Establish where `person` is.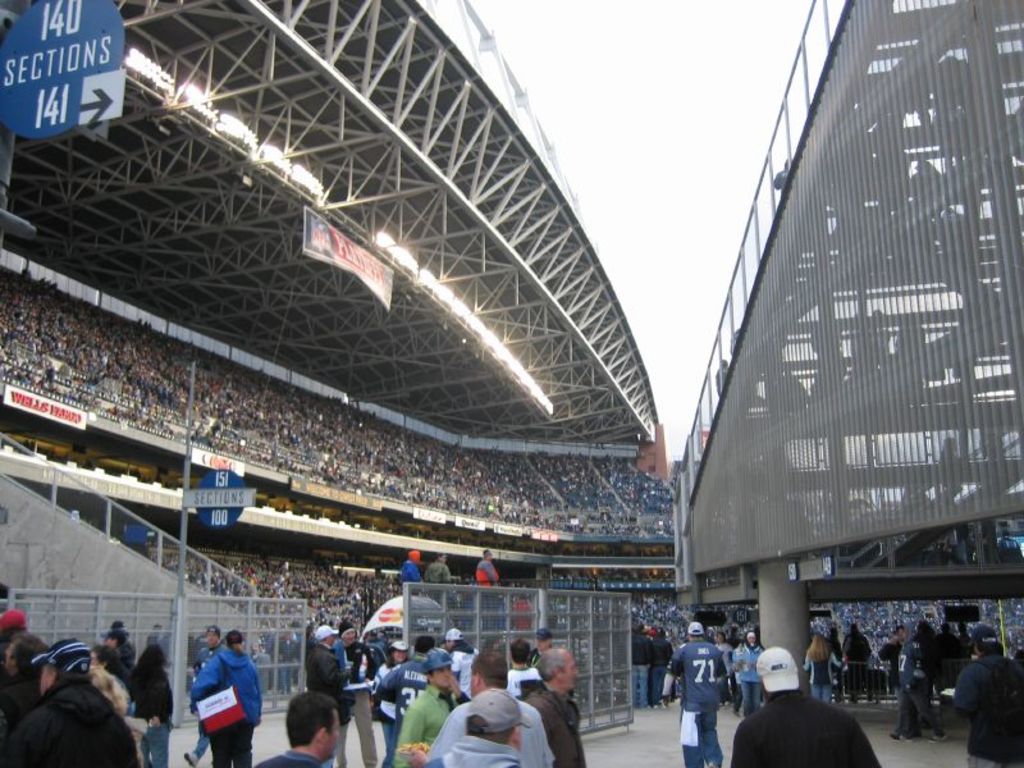
Established at bbox=(123, 645, 177, 767).
